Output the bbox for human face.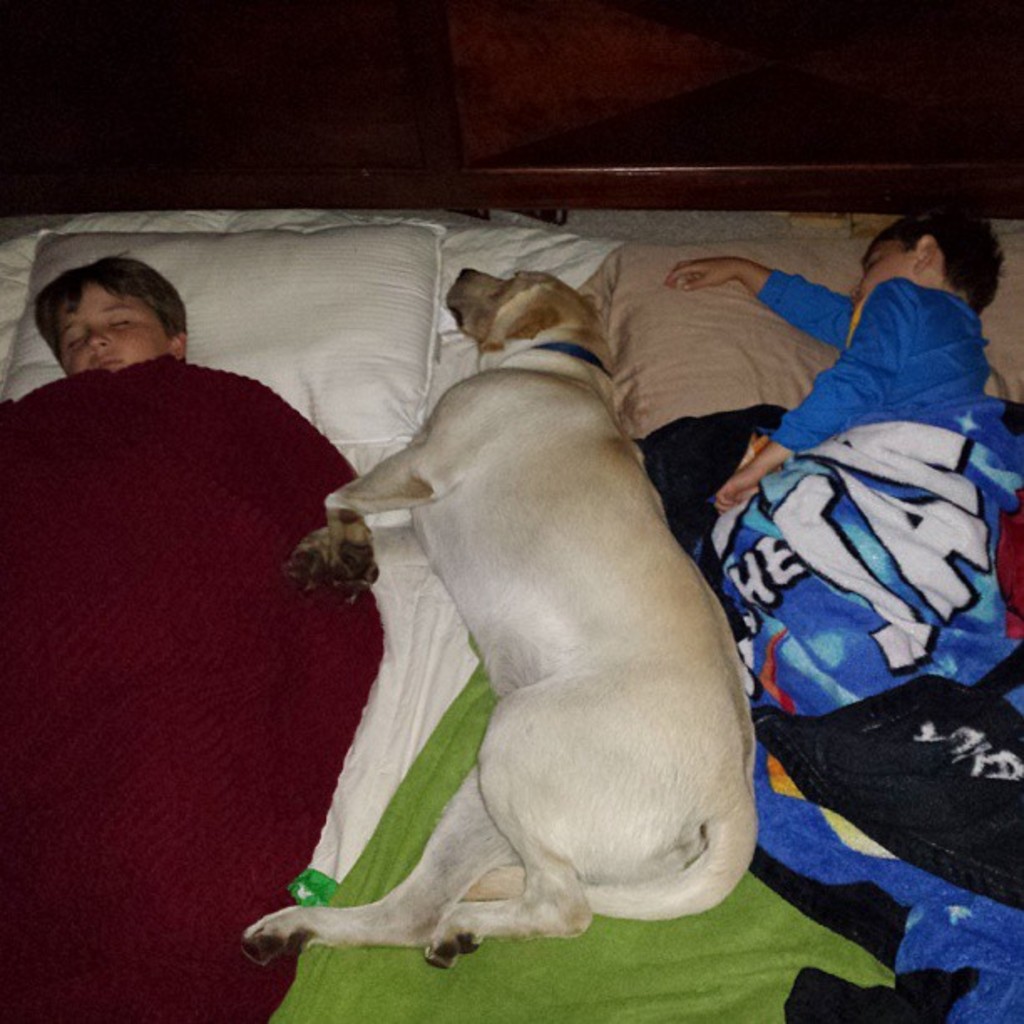
(59,281,169,371).
